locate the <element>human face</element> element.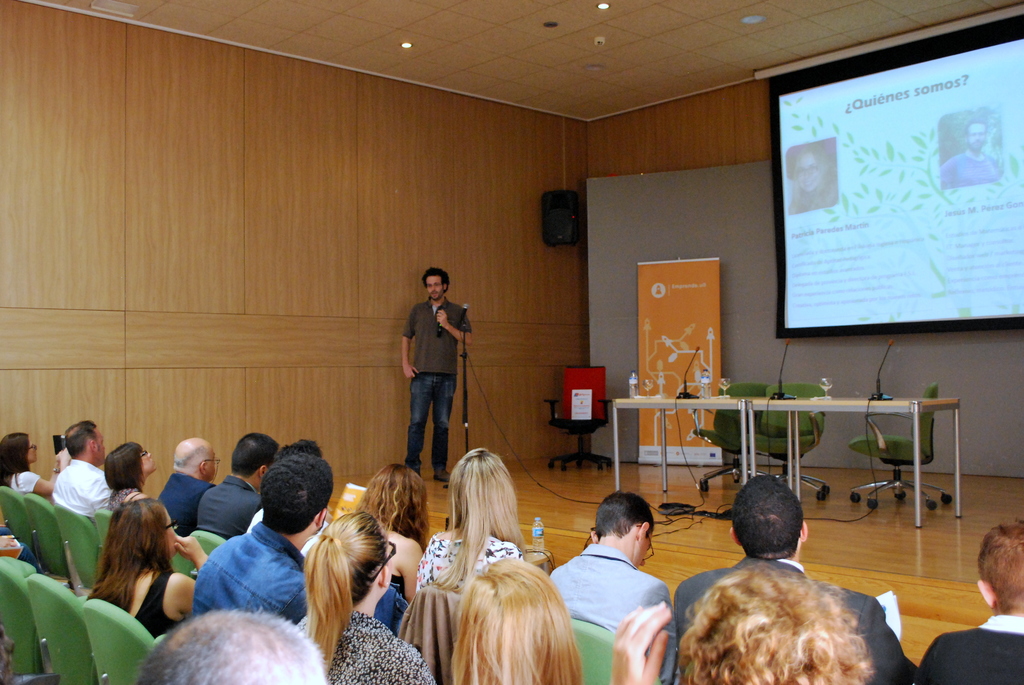
Element bbox: bbox(98, 429, 105, 462).
